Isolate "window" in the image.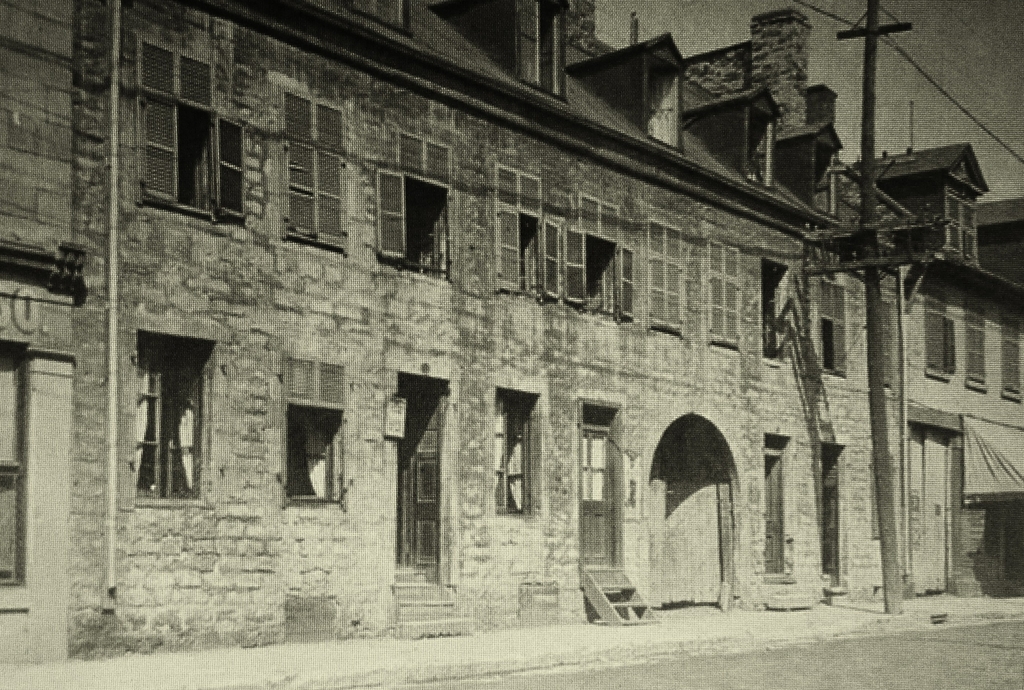
Isolated region: [x1=278, y1=353, x2=352, y2=505].
